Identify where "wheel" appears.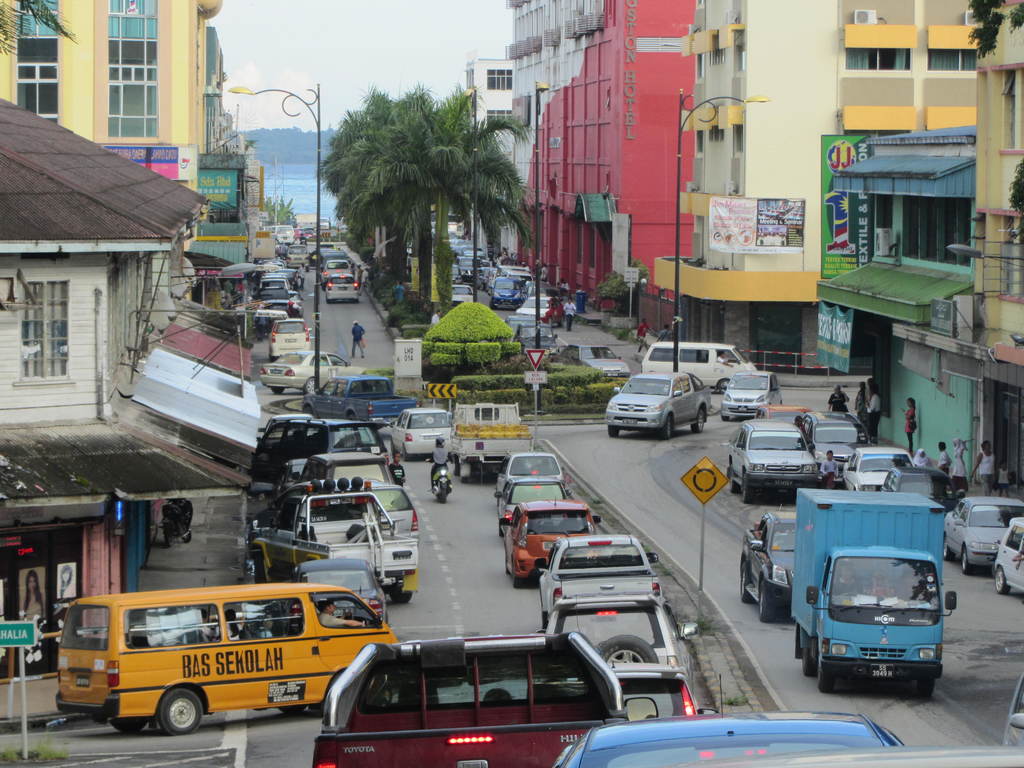
Appears at [547, 316, 554, 330].
